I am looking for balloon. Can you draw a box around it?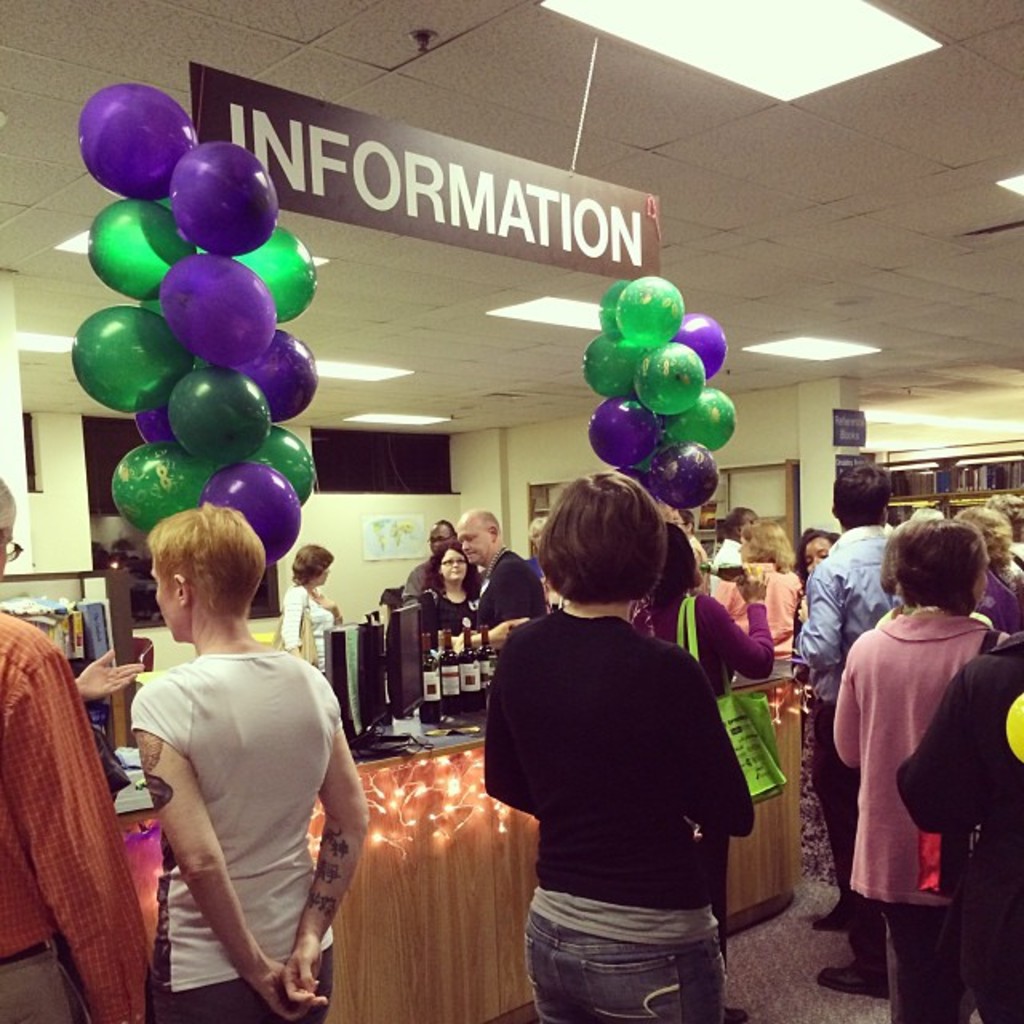
Sure, the bounding box is <region>141, 189, 208, 267</region>.
